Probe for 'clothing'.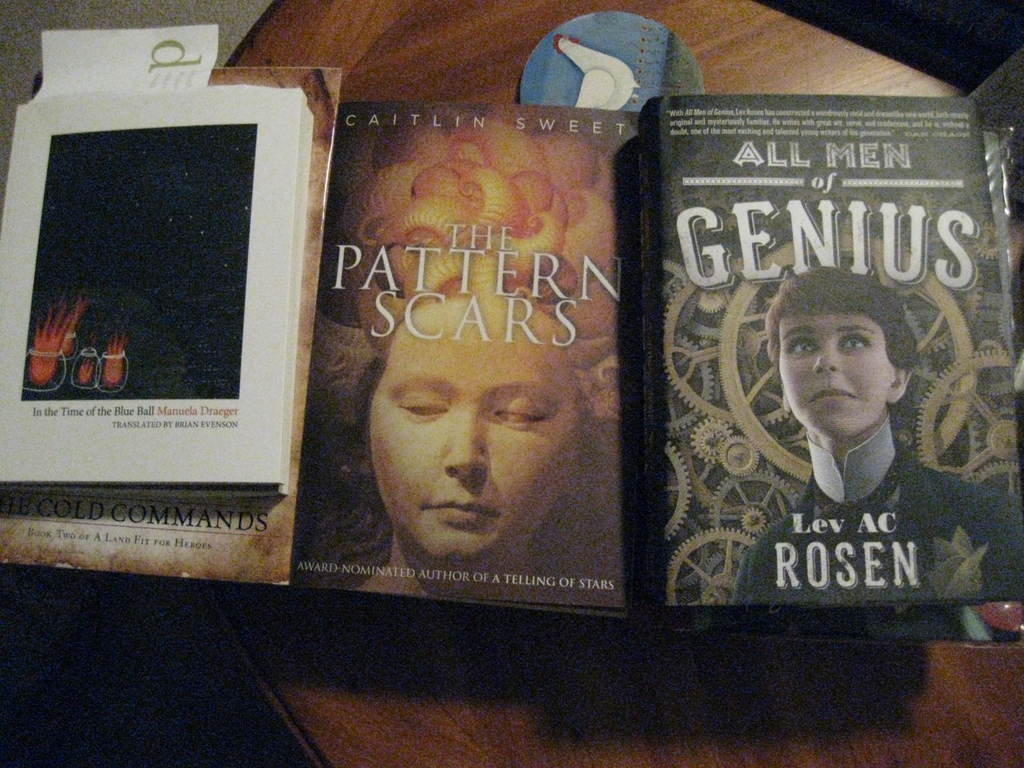
Probe result: 733, 413, 1023, 606.
